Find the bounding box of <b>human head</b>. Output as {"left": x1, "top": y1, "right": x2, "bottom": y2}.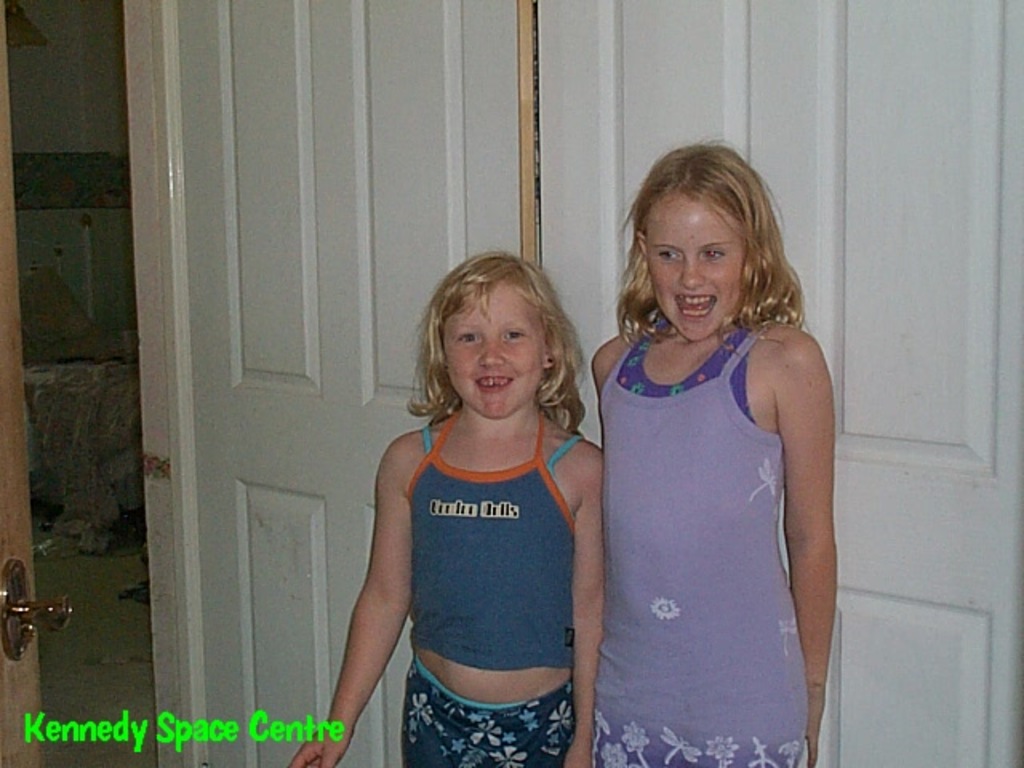
{"left": 416, "top": 250, "right": 579, "bottom": 427}.
